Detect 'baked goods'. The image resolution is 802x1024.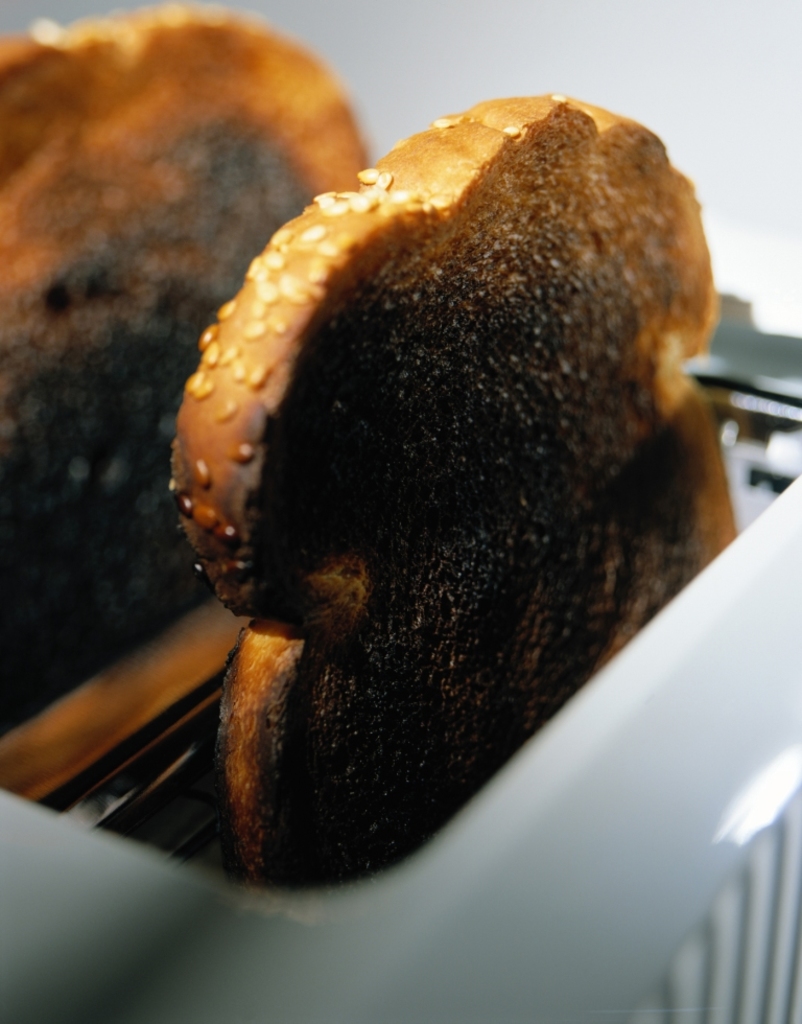
169:87:742:888.
